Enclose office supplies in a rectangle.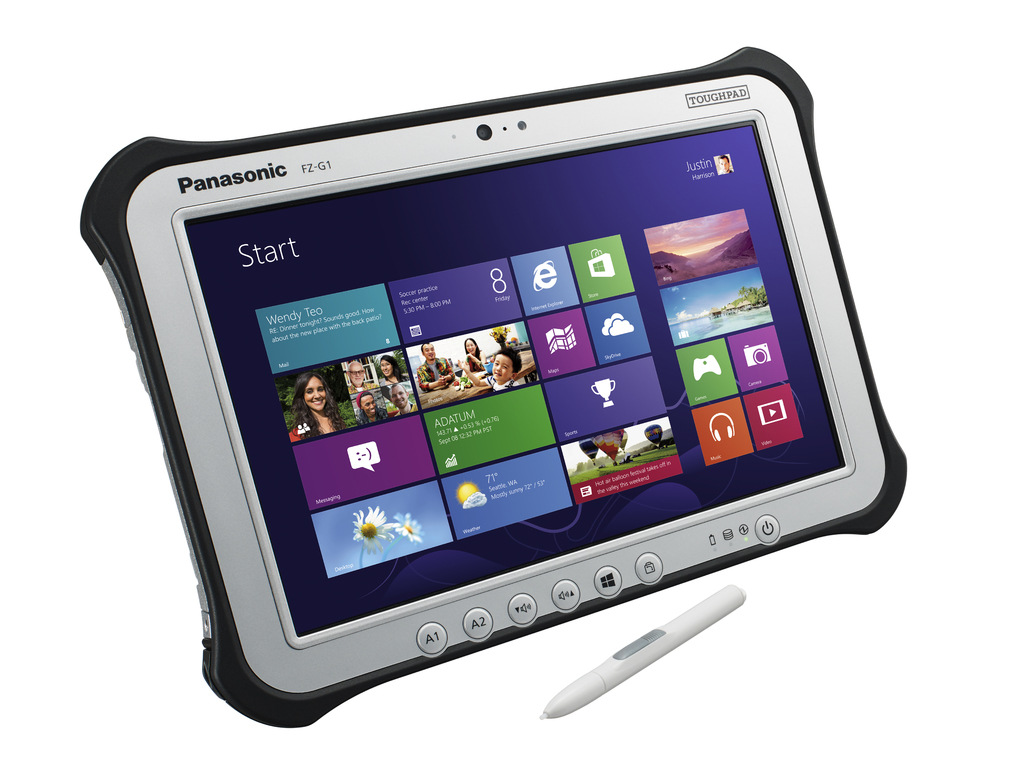
(78, 44, 908, 728).
